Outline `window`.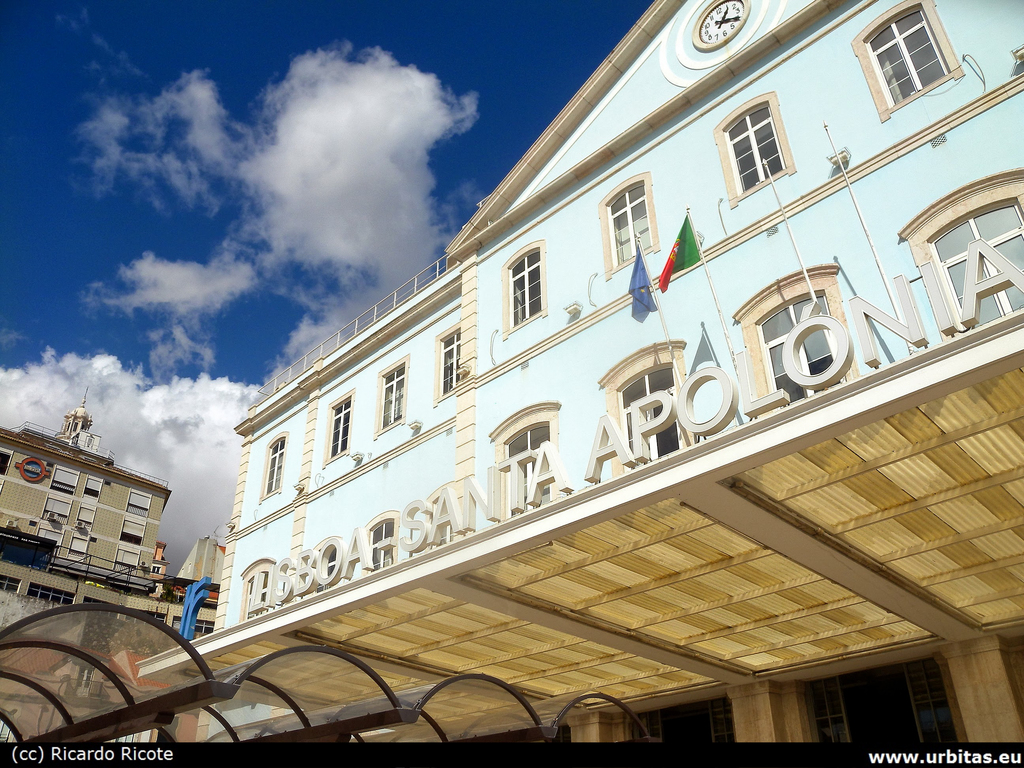
Outline: BBox(433, 320, 463, 399).
